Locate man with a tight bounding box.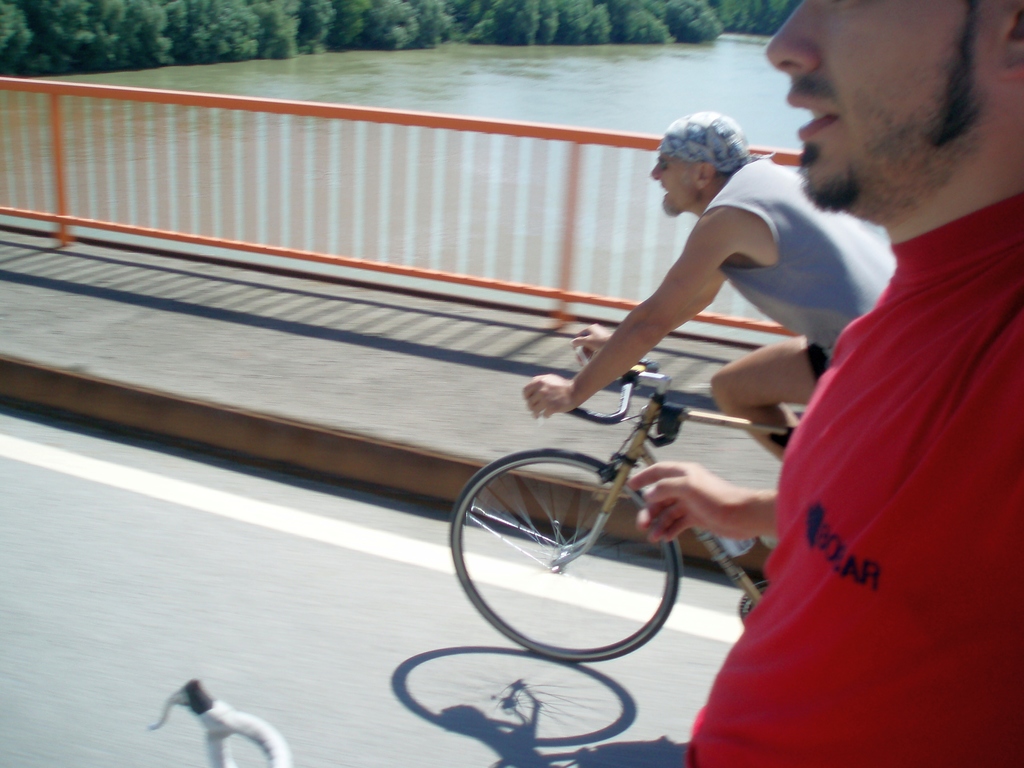
pyautogui.locateOnScreen(521, 110, 900, 461).
